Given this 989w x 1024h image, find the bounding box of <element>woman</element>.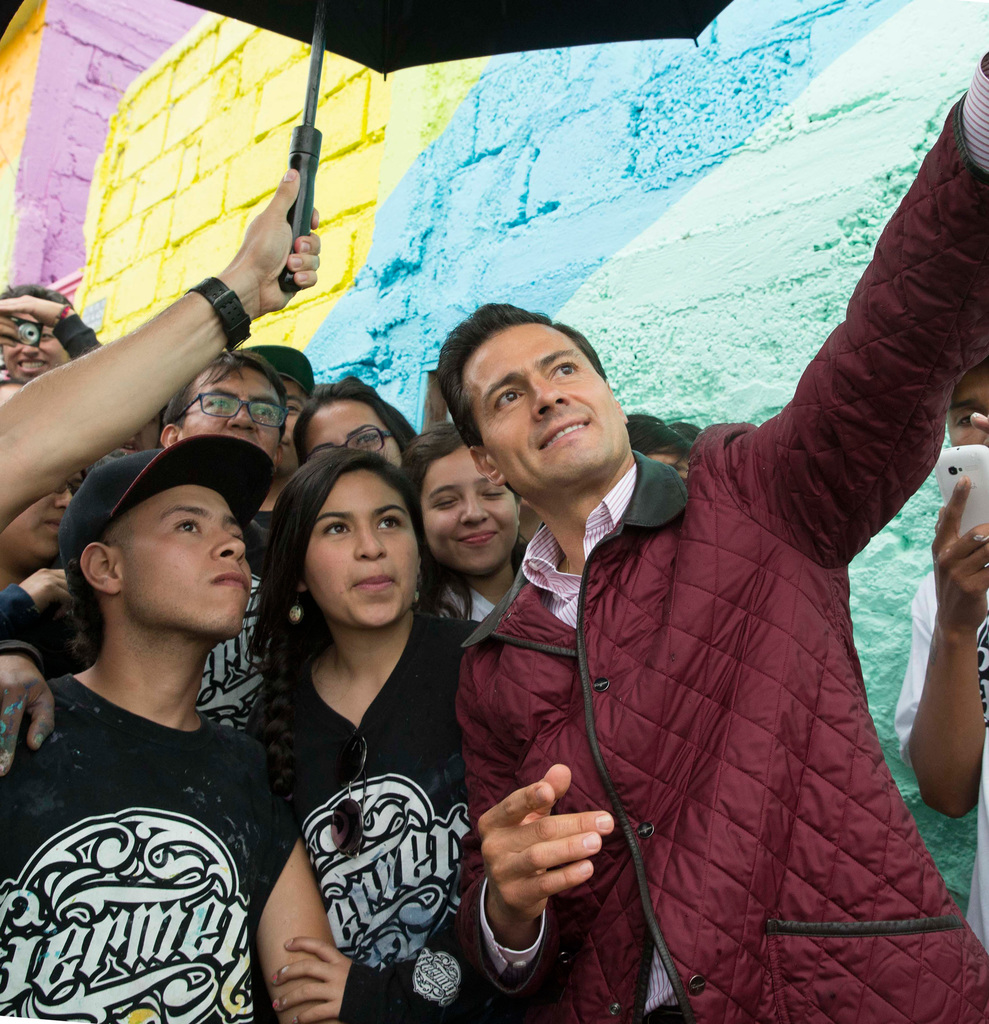
region(233, 391, 499, 1021).
